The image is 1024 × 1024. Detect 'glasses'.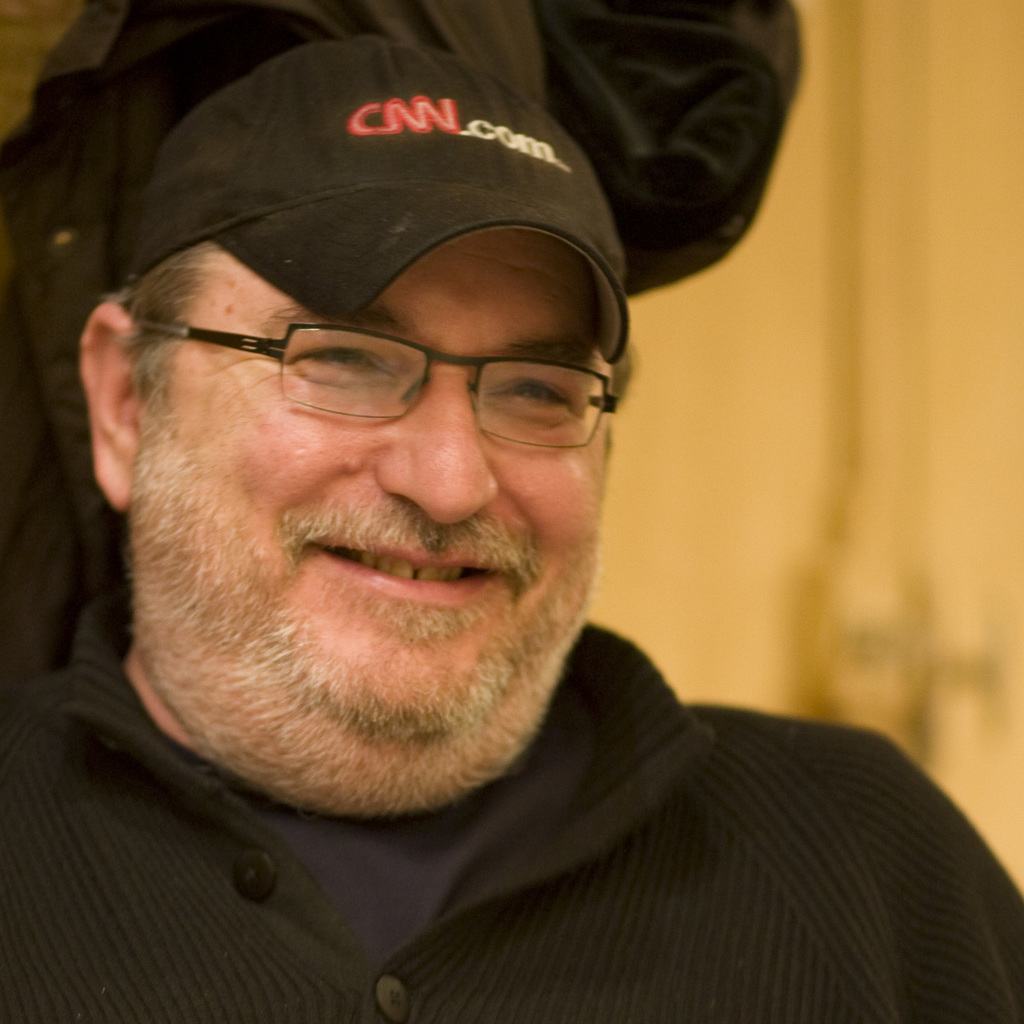
Detection: box(136, 291, 637, 447).
